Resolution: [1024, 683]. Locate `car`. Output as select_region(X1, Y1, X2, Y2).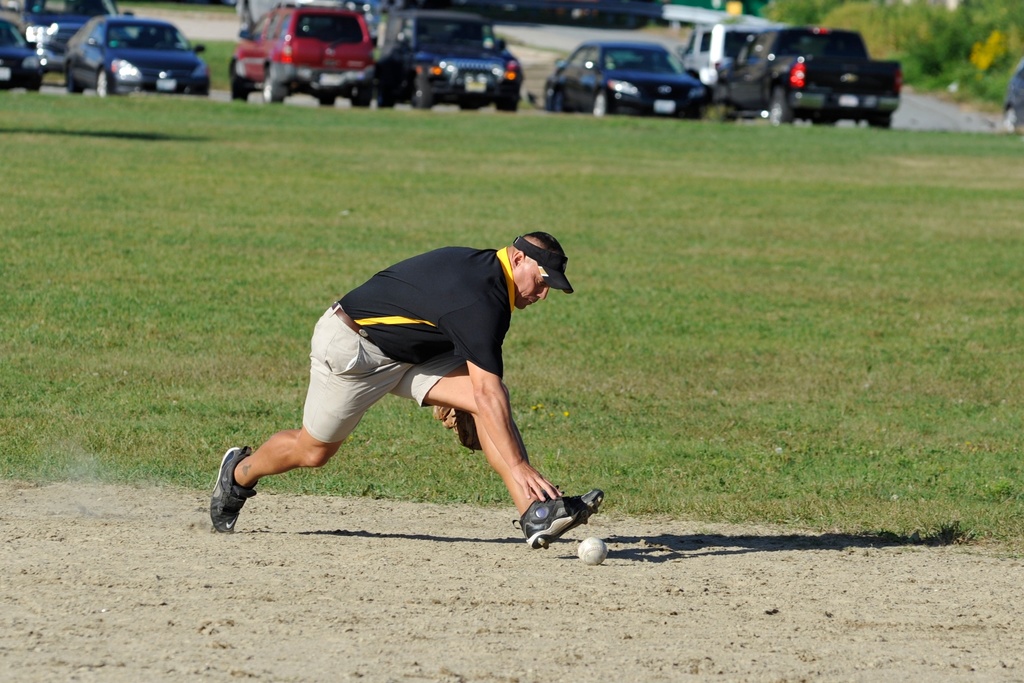
select_region(716, 25, 901, 120).
